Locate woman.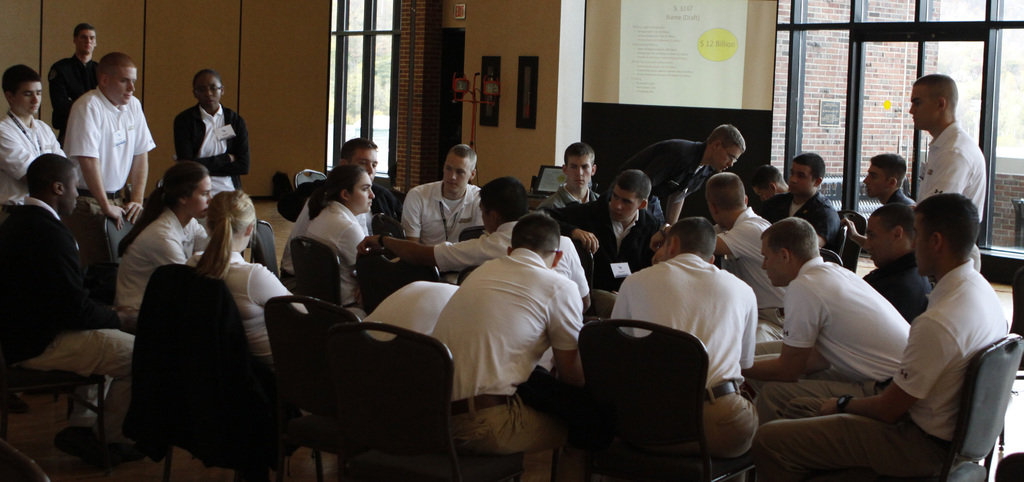
Bounding box: x1=115 y1=165 x2=220 y2=333.
